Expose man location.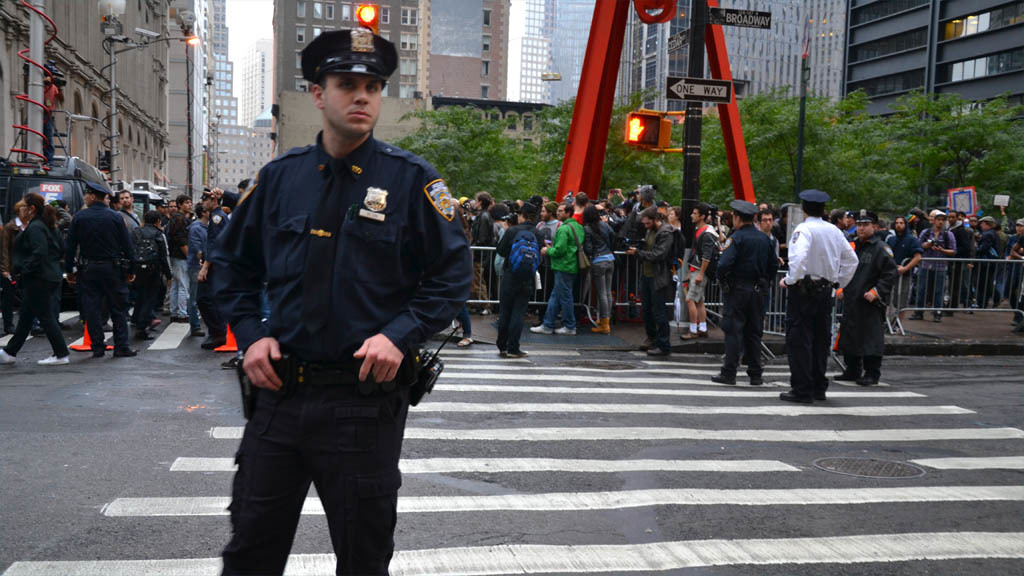
Exposed at region(165, 198, 177, 214).
